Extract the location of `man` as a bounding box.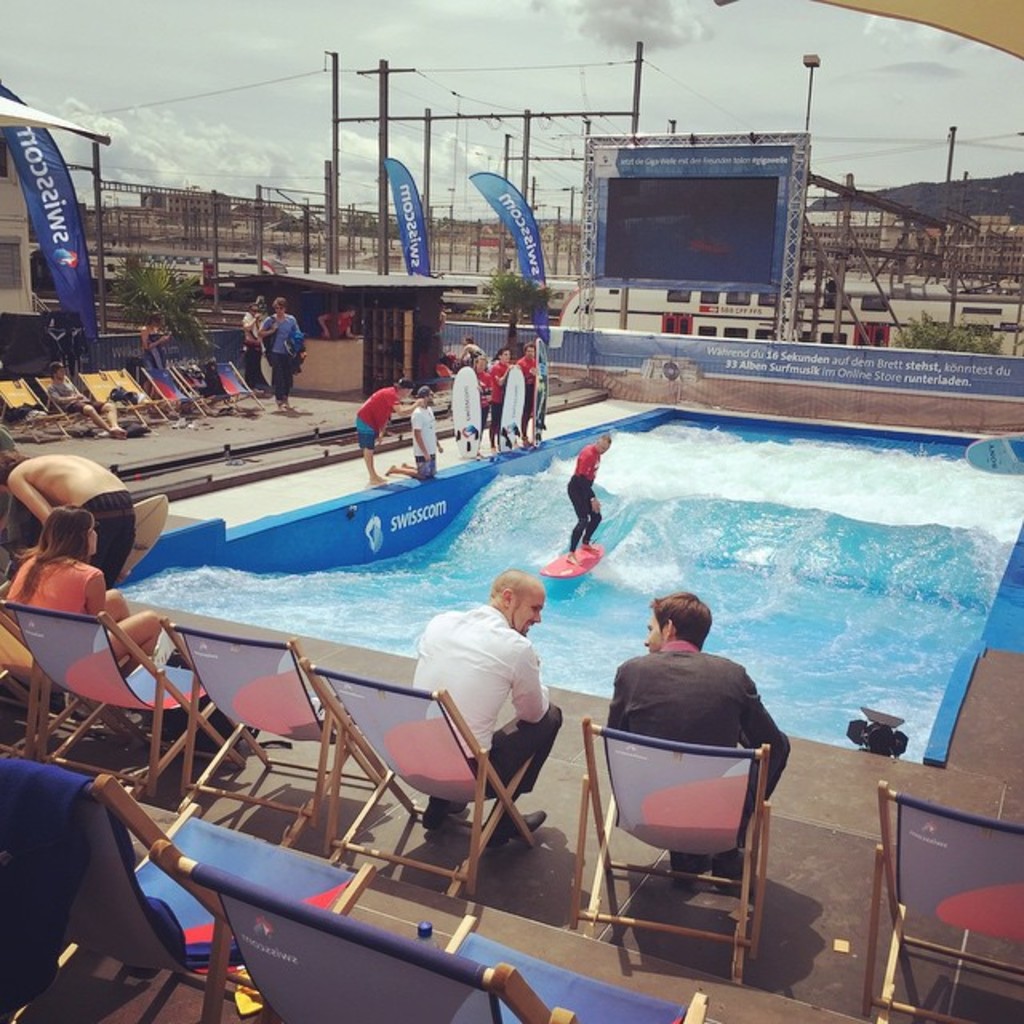
x1=0 y1=446 x2=139 y2=597.
